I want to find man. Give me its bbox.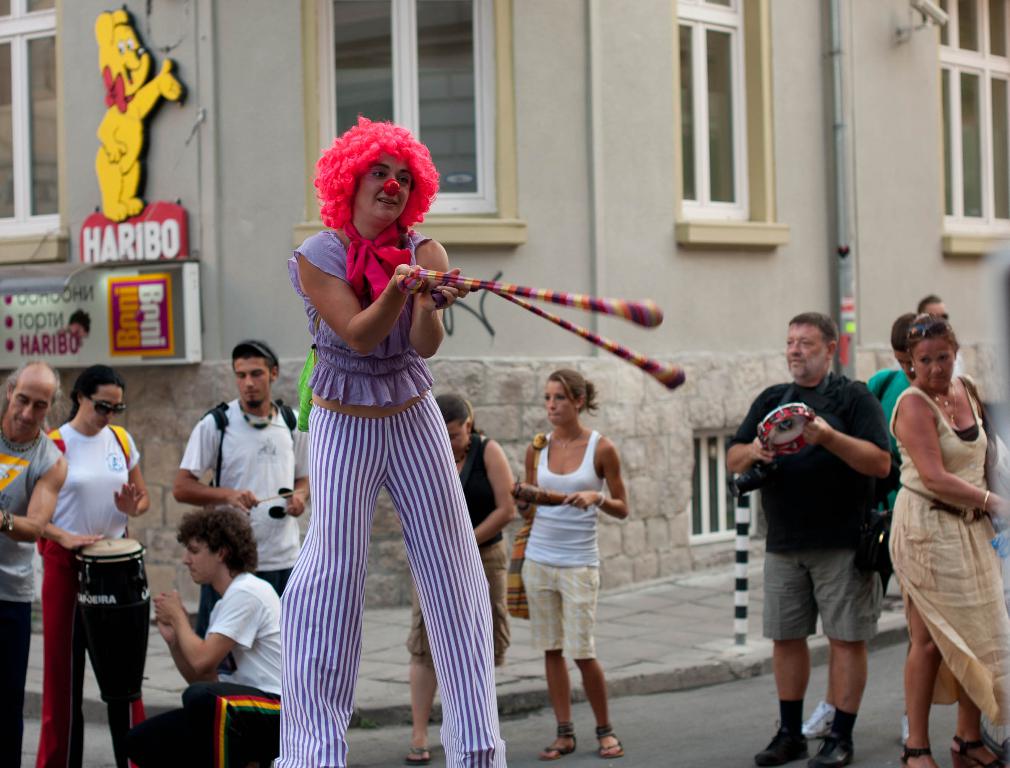
Rect(921, 297, 952, 326).
